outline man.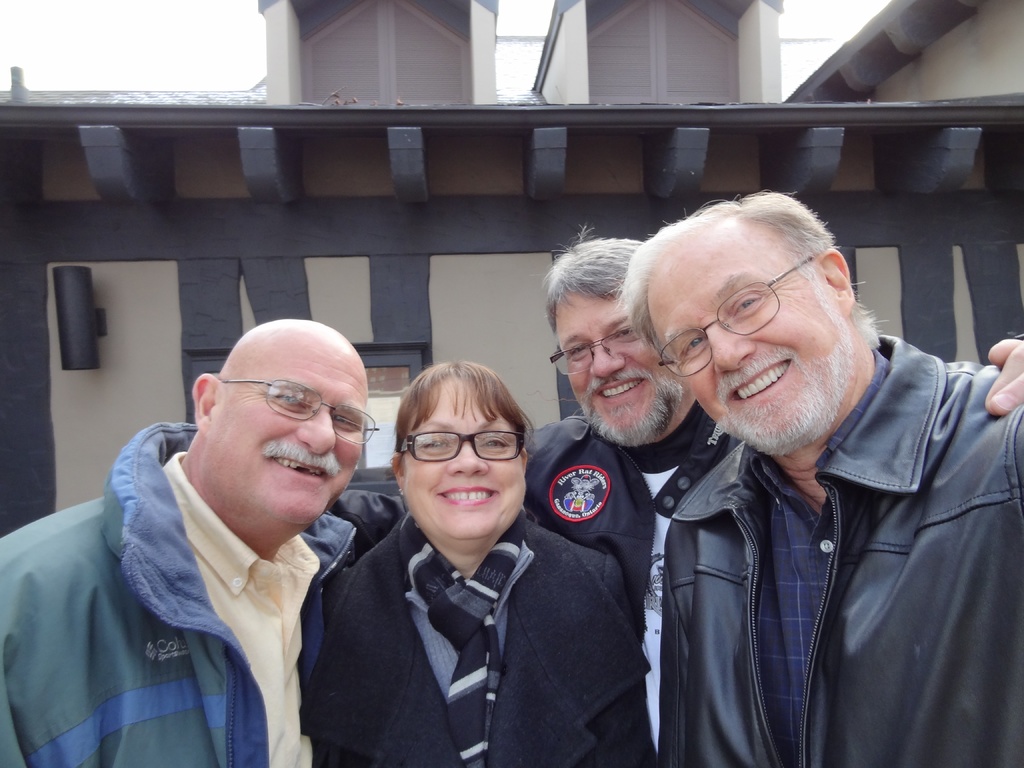
Outline: 29 310 412 767.
